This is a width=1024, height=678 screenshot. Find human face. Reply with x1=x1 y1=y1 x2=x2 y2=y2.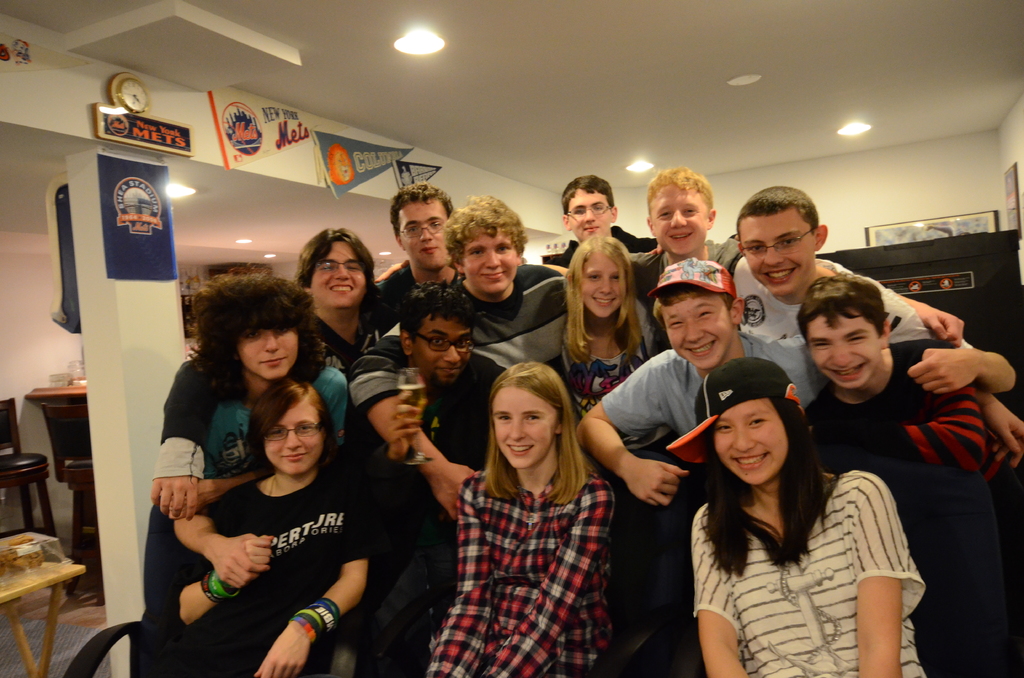
x1=583 y1=250 x2=620 y2=321.
